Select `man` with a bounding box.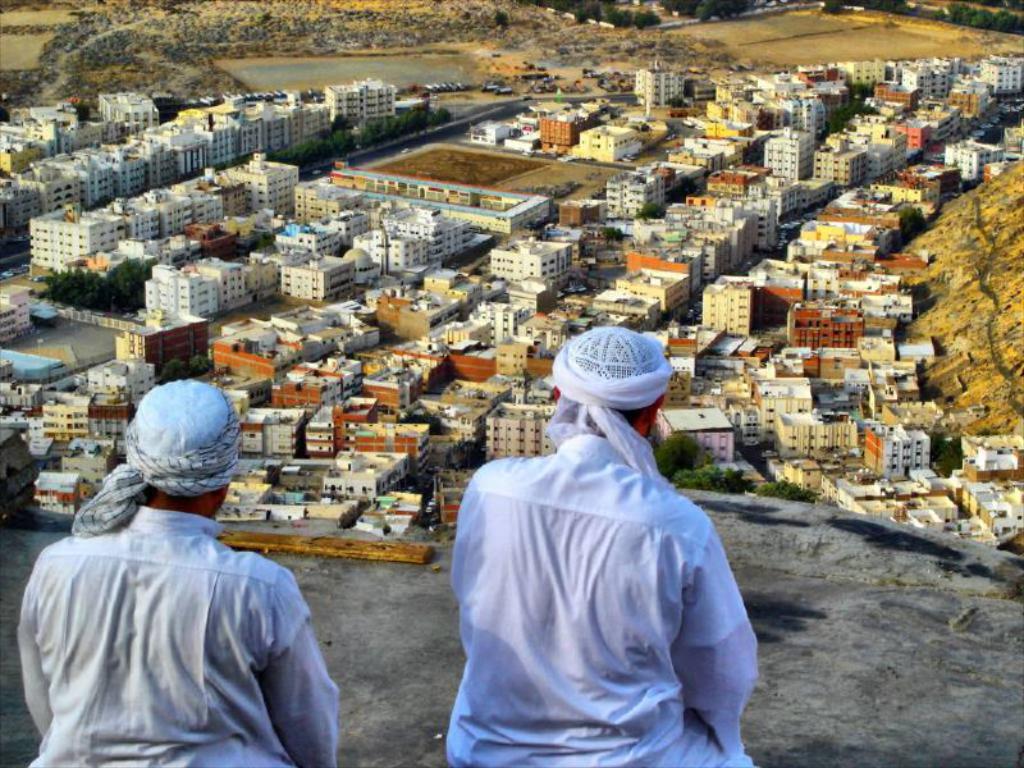
l=451, t=323, r=762, b=767.
